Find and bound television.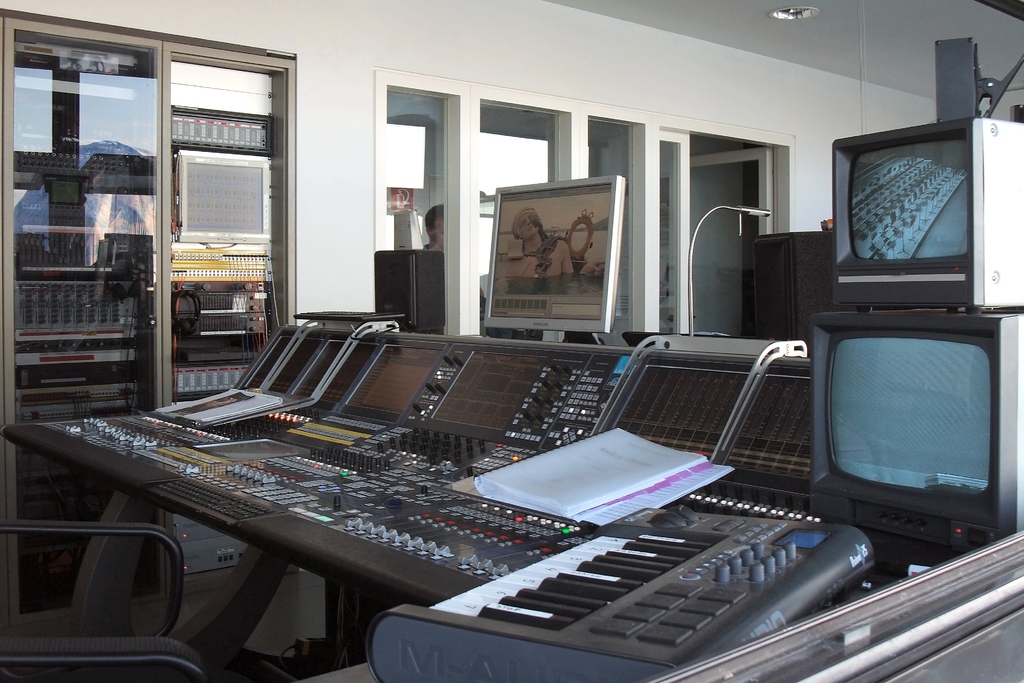
Bound: select_region(808, 307, 1023, 563).
